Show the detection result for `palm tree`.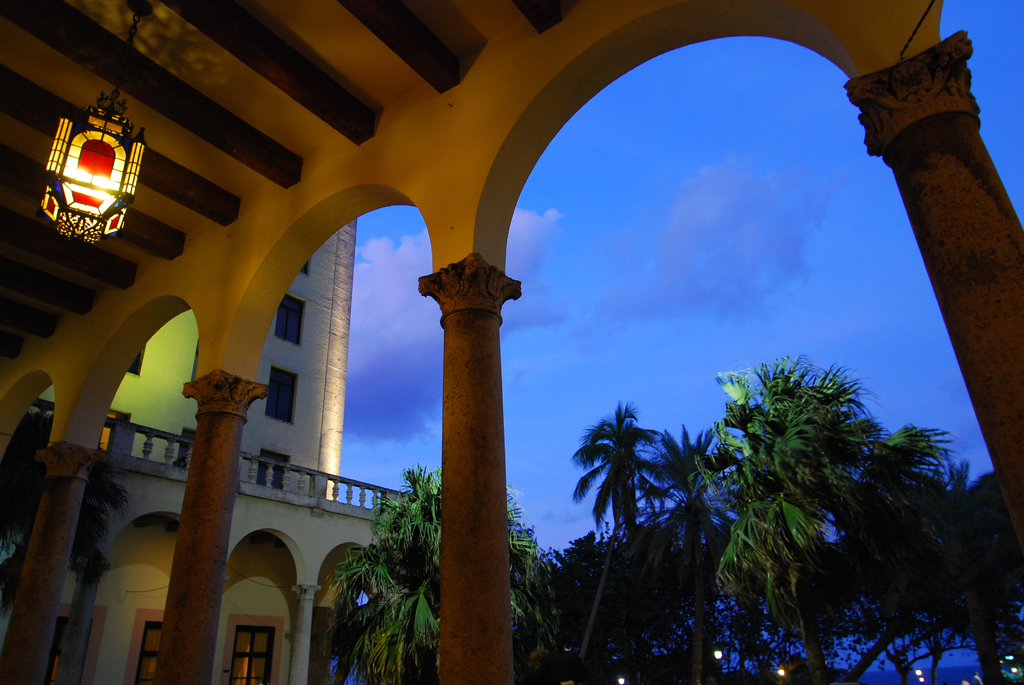
(566, 400, 671, 526).
